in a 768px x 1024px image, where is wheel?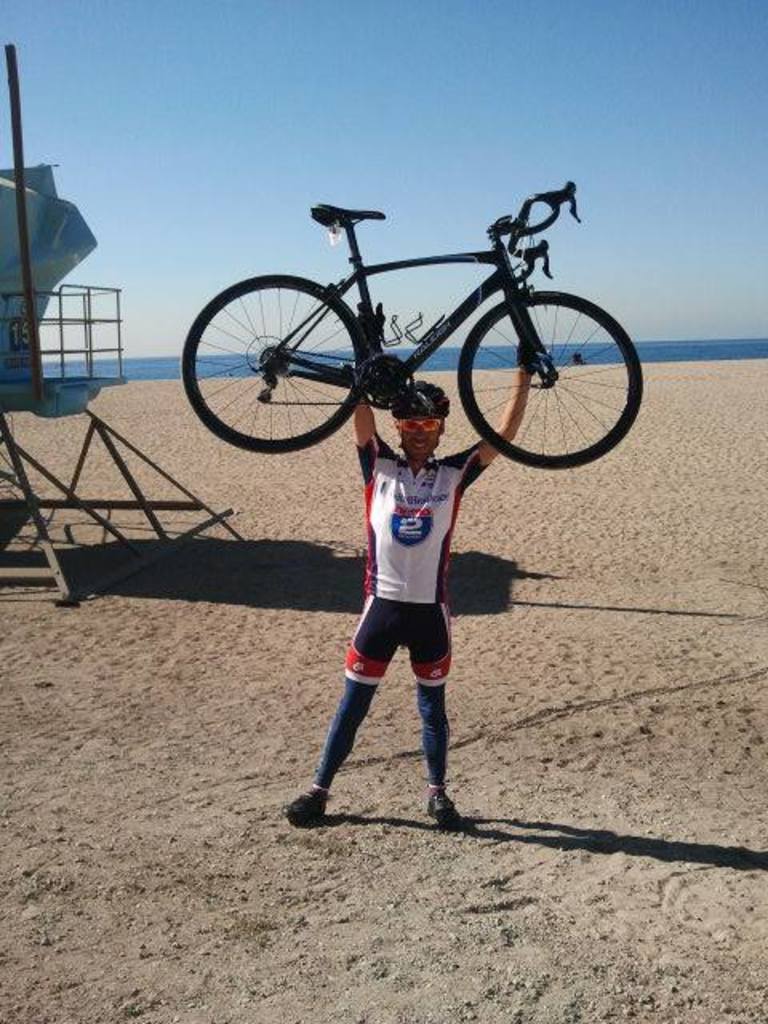
(left=456, top=290, right=646, bottom=472).
